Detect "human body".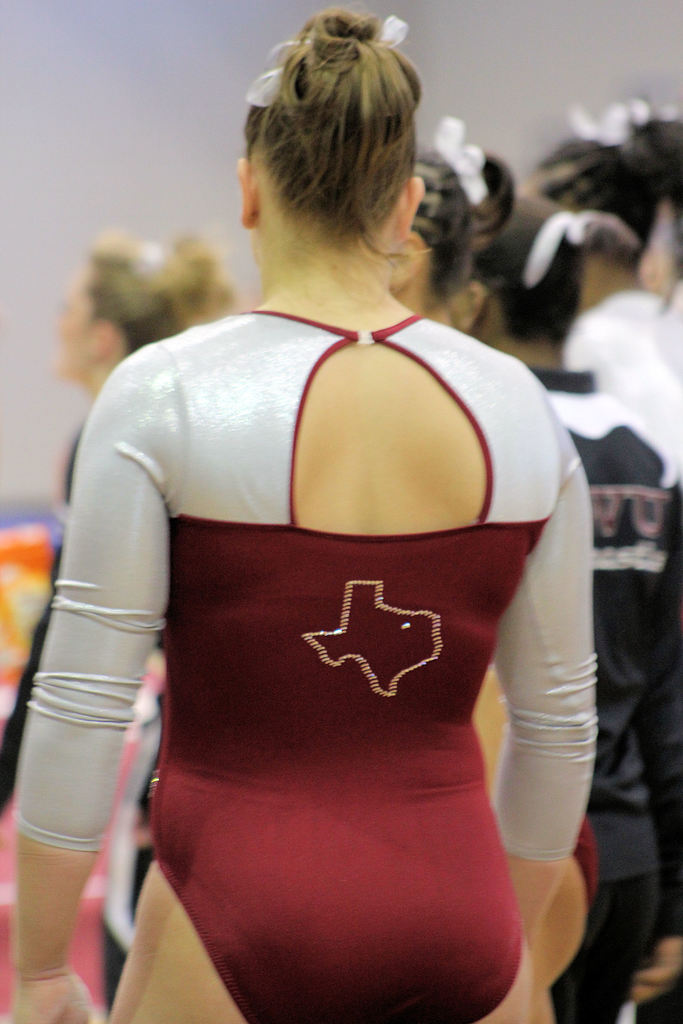
Detected at left=463, top=326, right=682, bottom=1023.
